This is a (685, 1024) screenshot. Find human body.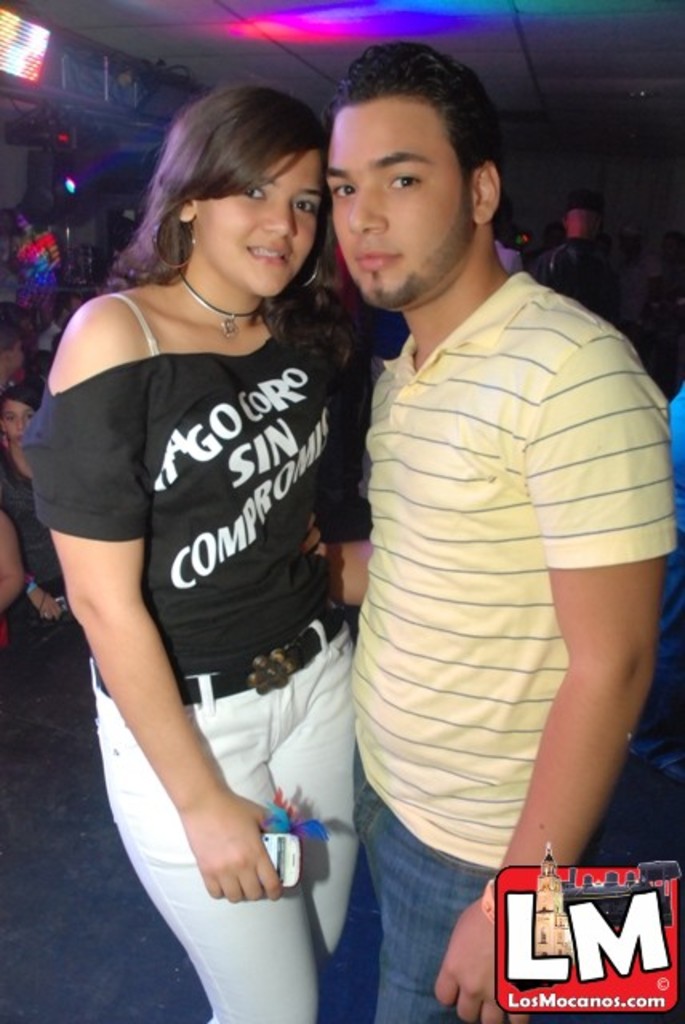
Bounding box: bbox(0, 373, 69, 624).
